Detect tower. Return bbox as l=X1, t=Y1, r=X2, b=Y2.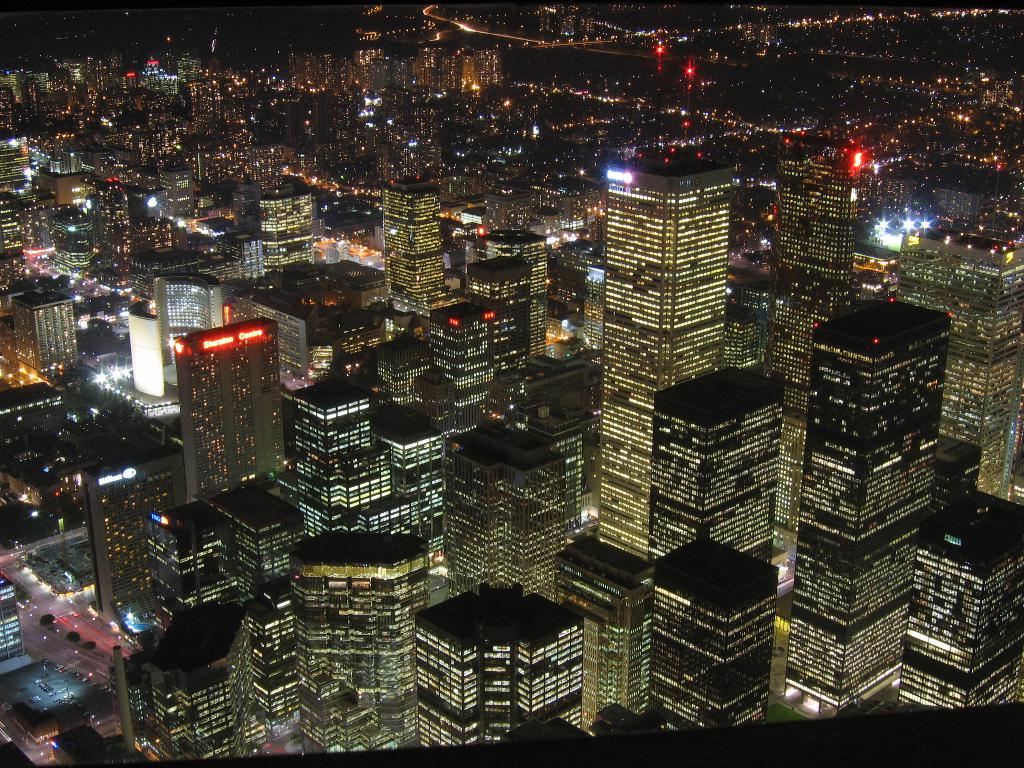
l=124, t=297, r=169, b=405.
